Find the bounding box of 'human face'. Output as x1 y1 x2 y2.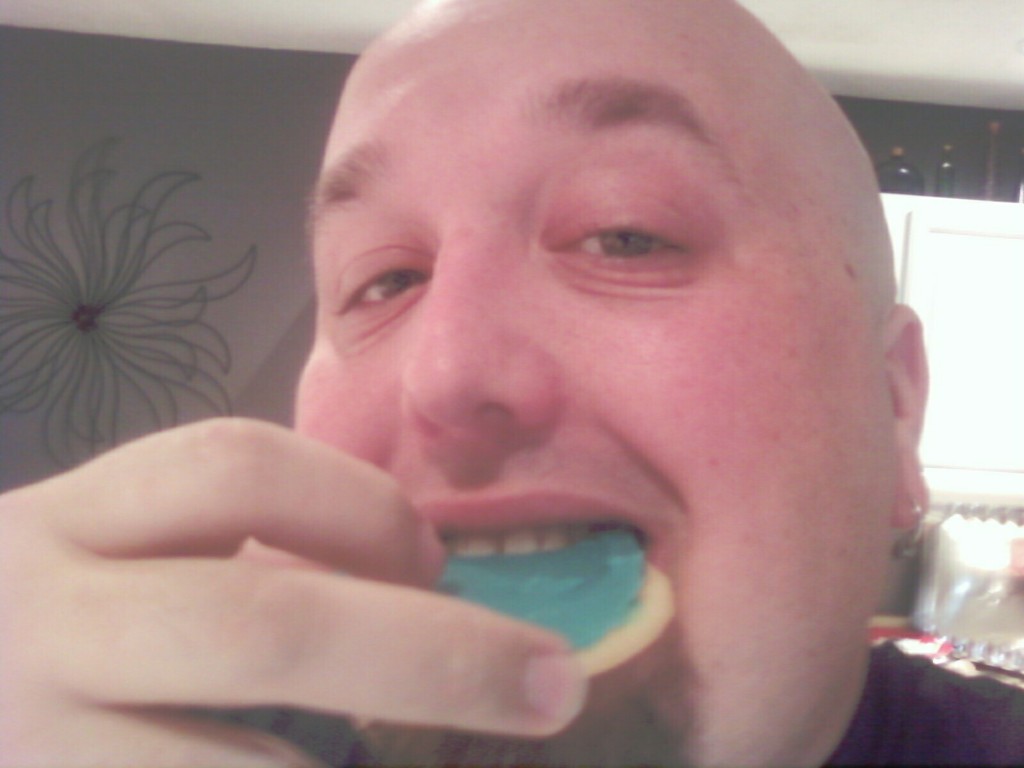
297 1 900 767.
